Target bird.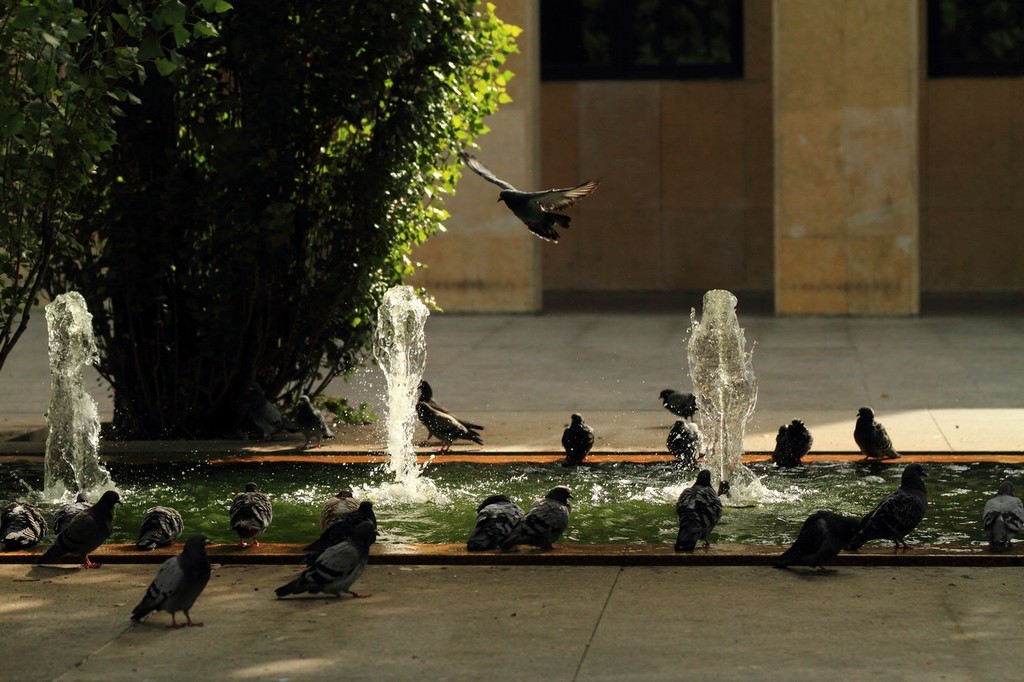
Target region: box(462, 486, 526, 551).
